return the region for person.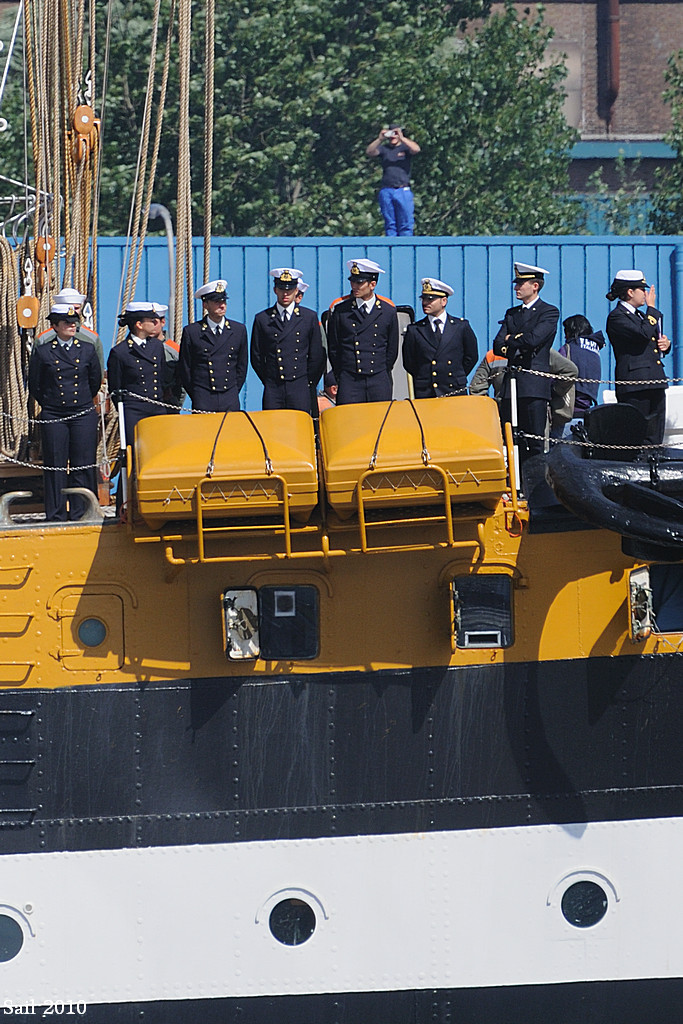
494:256:563:534.
